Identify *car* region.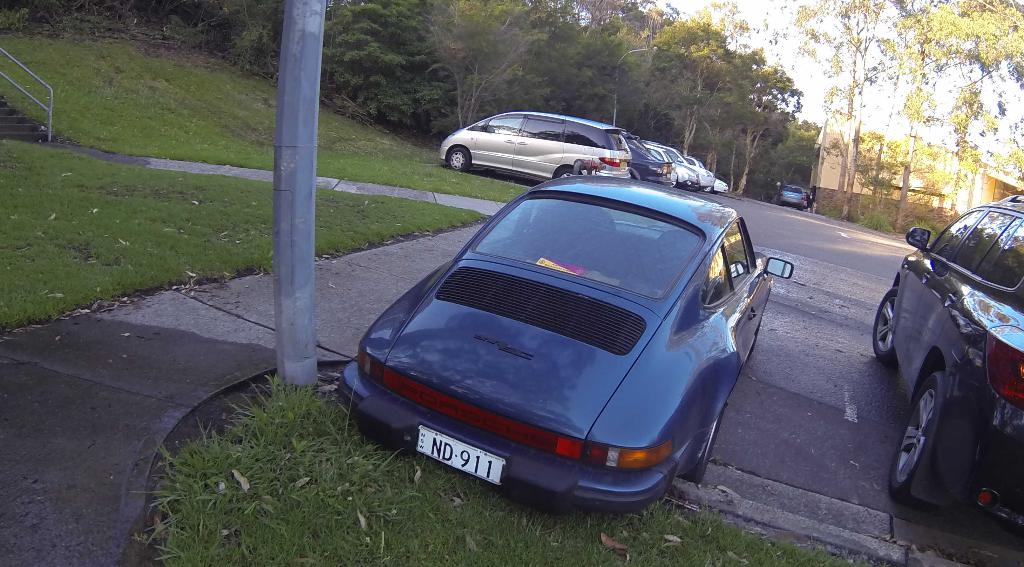
Region: (646,138,706,190).
